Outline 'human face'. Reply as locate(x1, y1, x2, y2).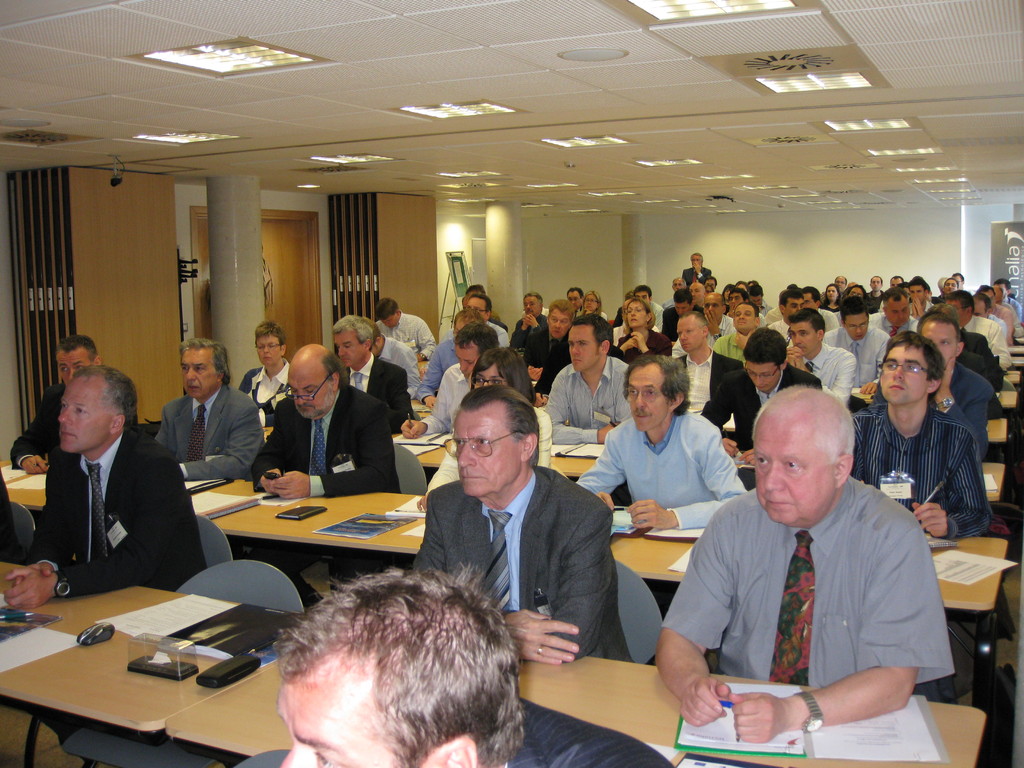
locate(289, 378, 334, 418).
